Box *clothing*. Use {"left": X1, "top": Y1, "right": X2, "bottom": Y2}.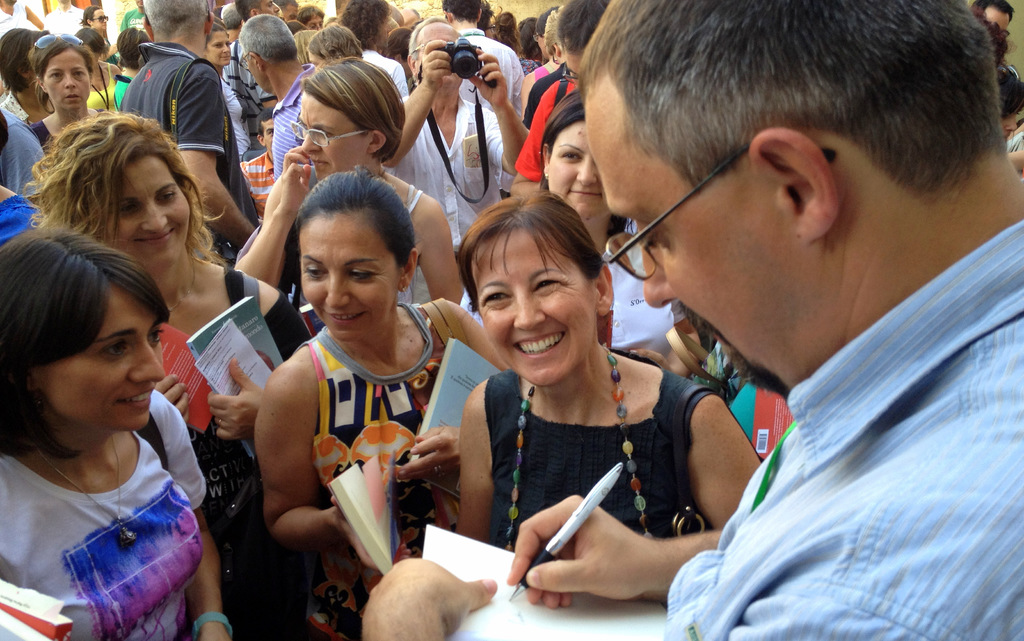
{"left": 0, "top": 428, "right": 205, "bottom": 640}.
